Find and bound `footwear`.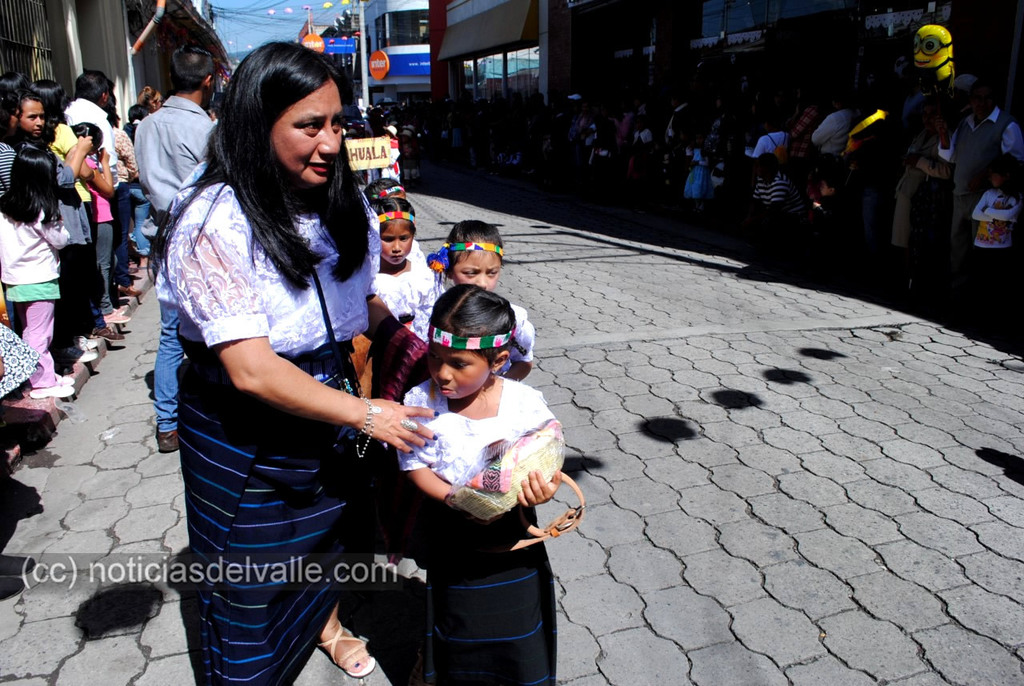
Bound: {"x1": 58, "y1": 371, "x2": 70, "y2": 383}.
